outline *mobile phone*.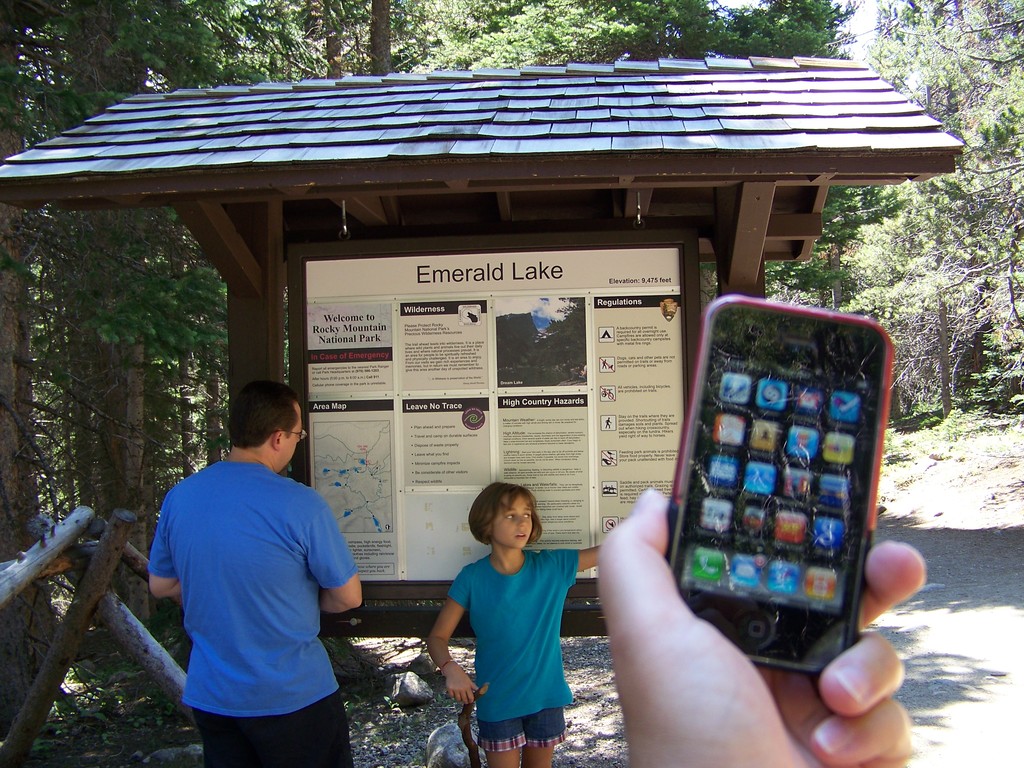
Outline: BBox(658, 294, 897, 683).
